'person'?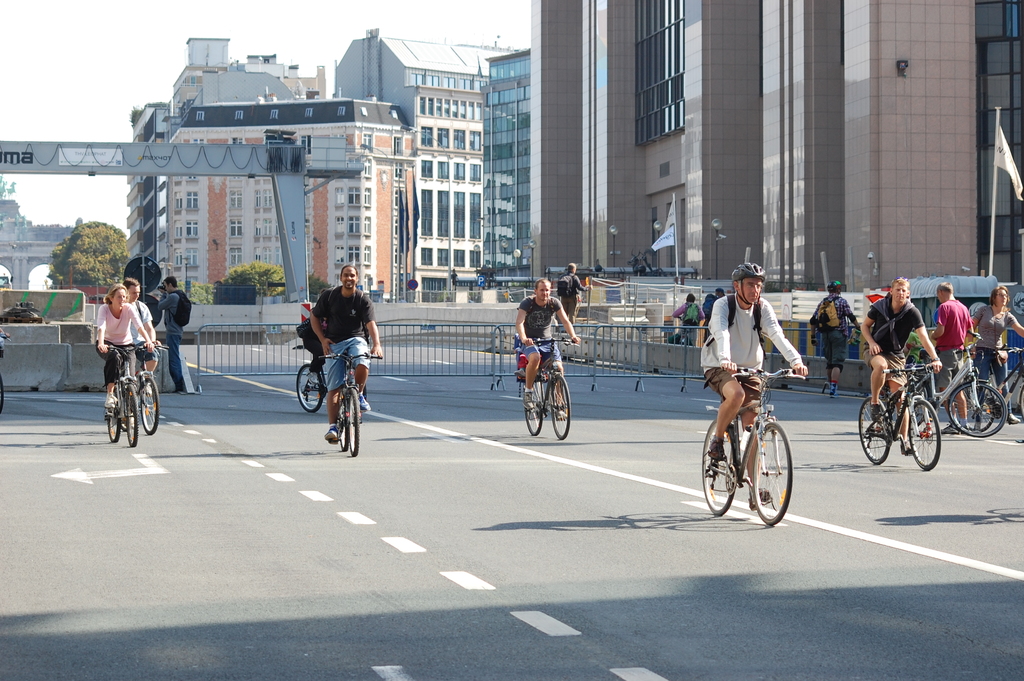
557, 263, 580, 324
